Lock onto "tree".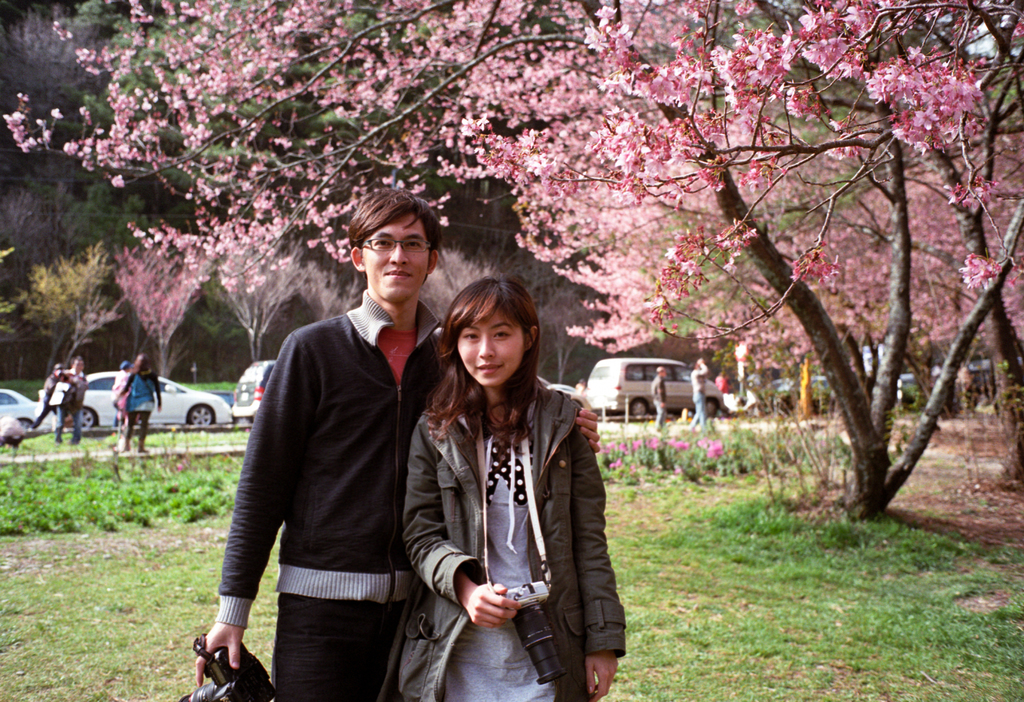
Locked: (left=543, top=1, right=1023, bottom=482).
